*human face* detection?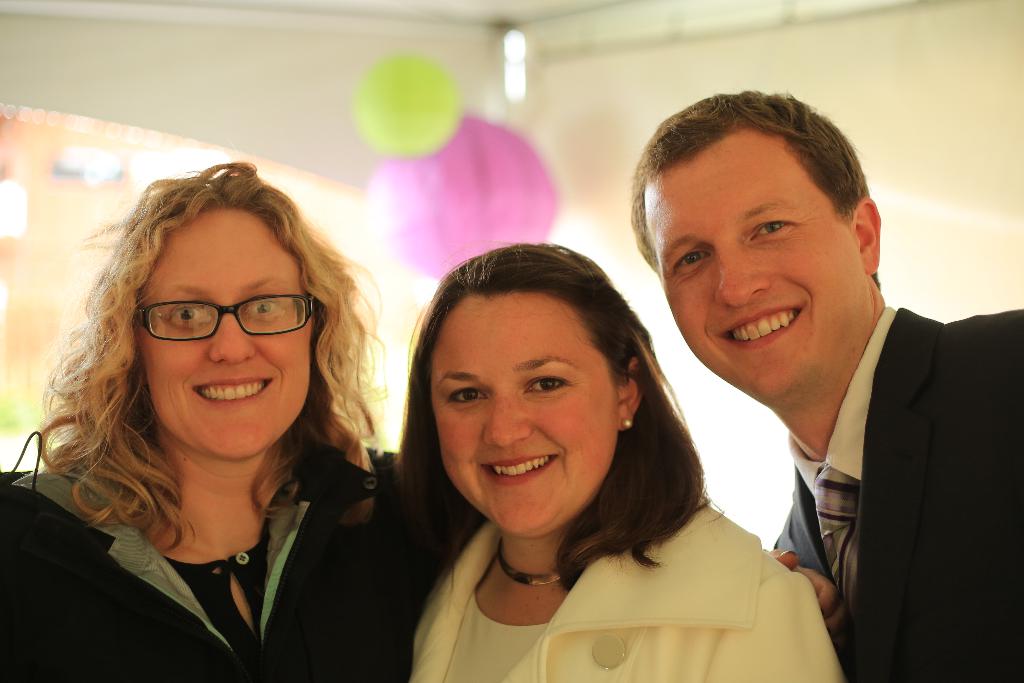
box=[135, 213, 316, 466]
